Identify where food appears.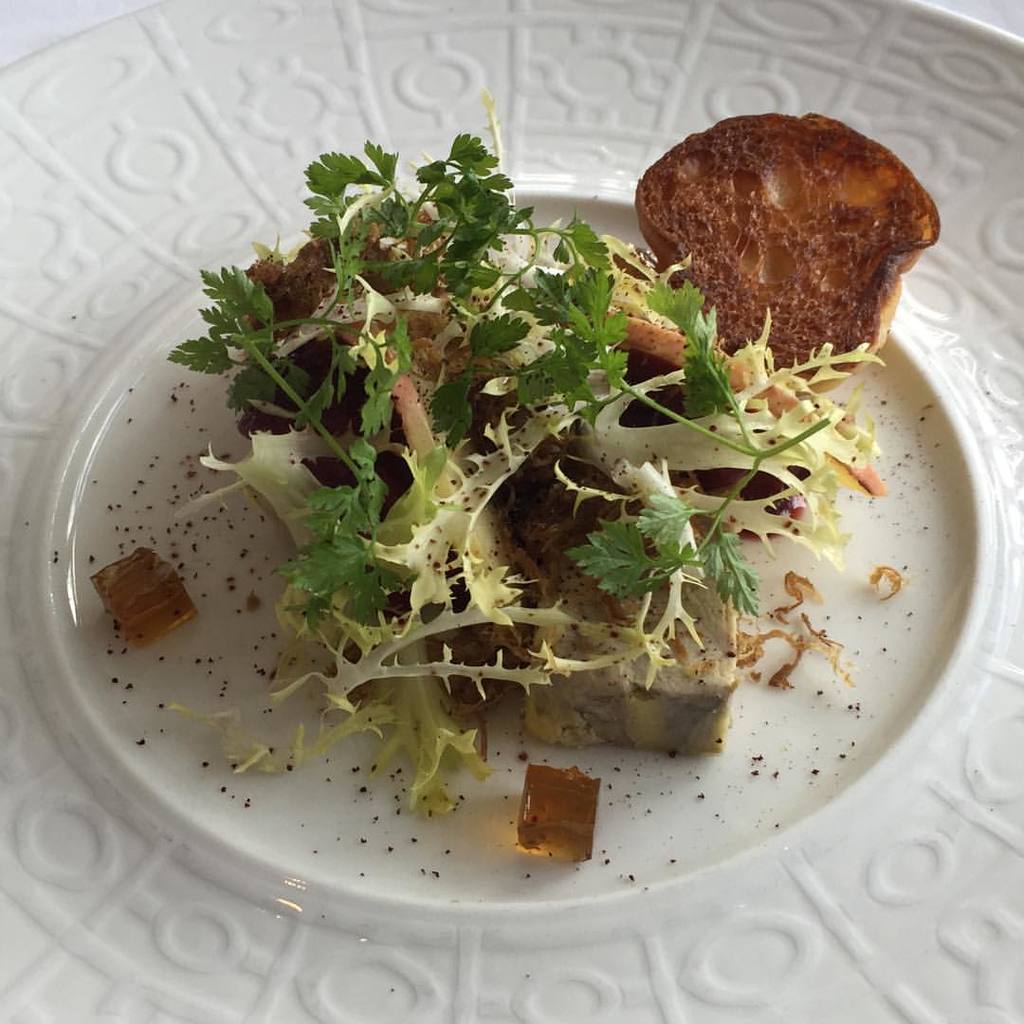
Appears at region(617, 119, 942, 373).
